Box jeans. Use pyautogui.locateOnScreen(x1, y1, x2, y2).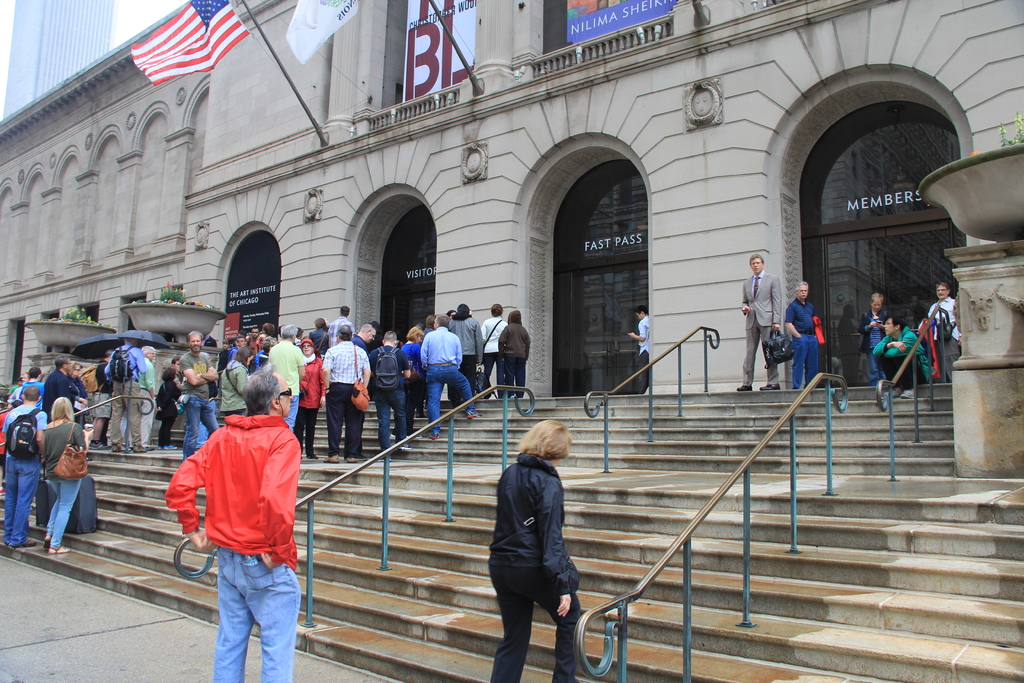
pyautogui.locateOnScreen(278, 394, 297, 432).
